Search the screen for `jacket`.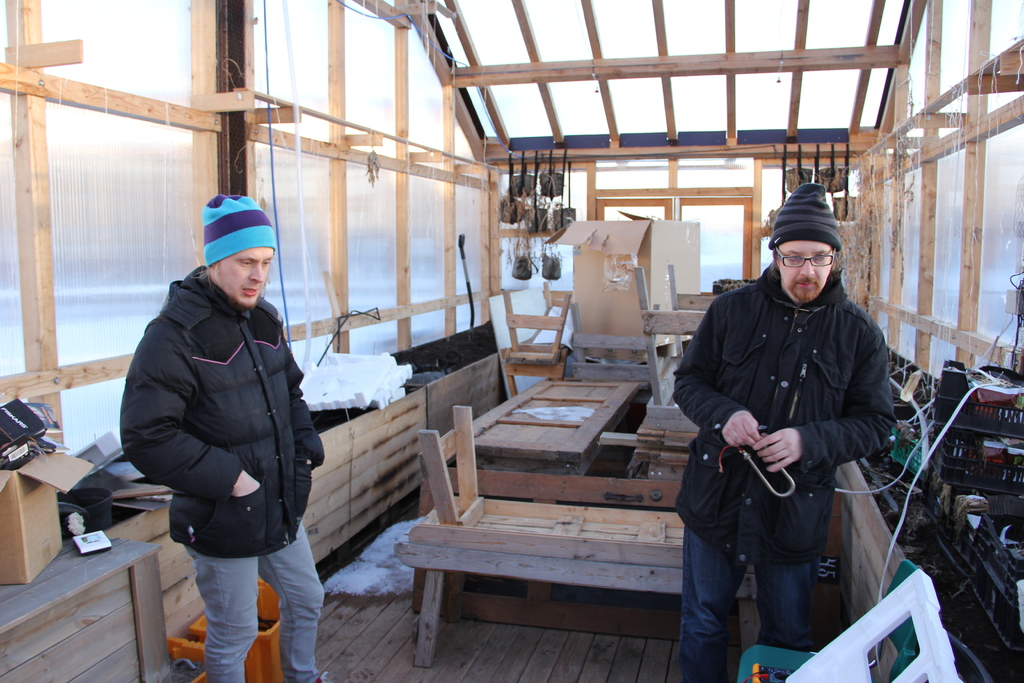
Found at bbox=[118, 263, 319, 563].
